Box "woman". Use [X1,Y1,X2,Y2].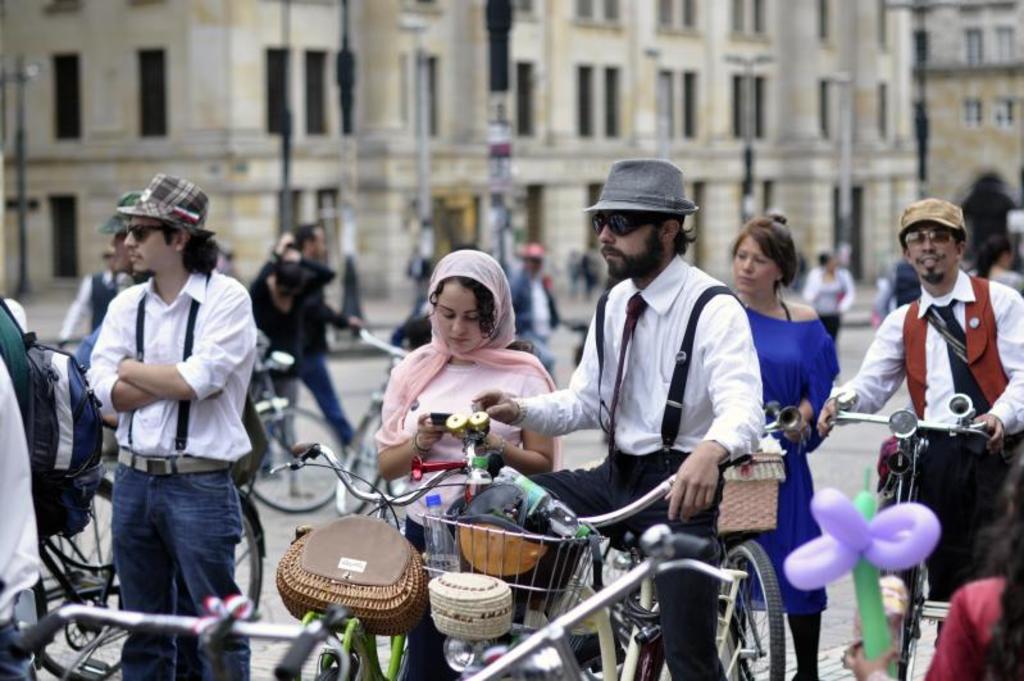
[720,206,833,680].
